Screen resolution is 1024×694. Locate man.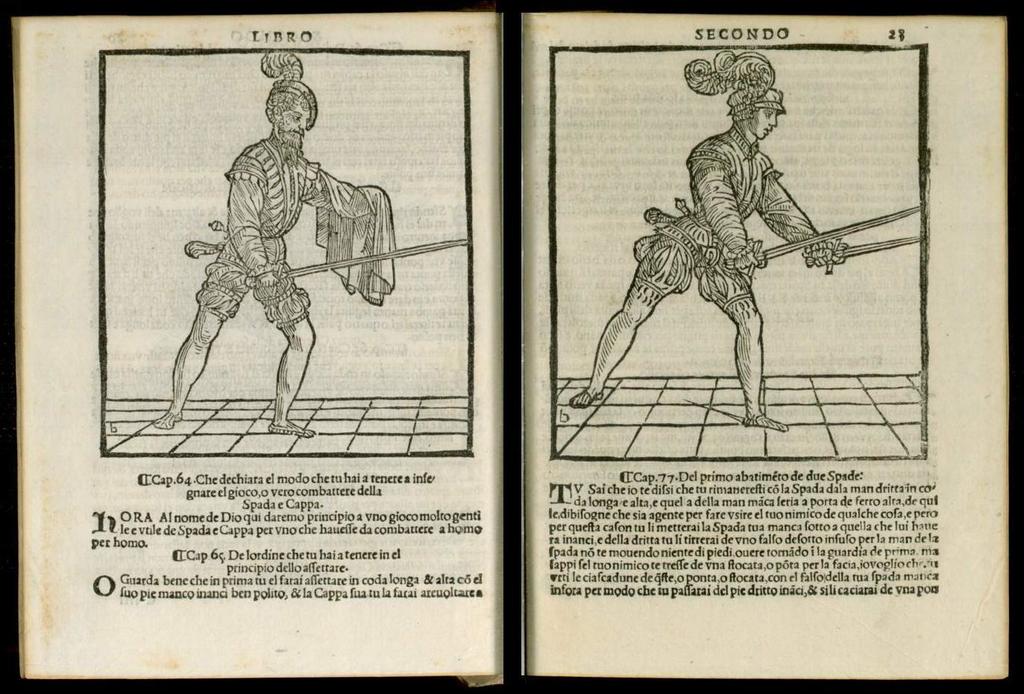
{"left": 570, "top": 48, "right": 849, "bottom": 431}.
